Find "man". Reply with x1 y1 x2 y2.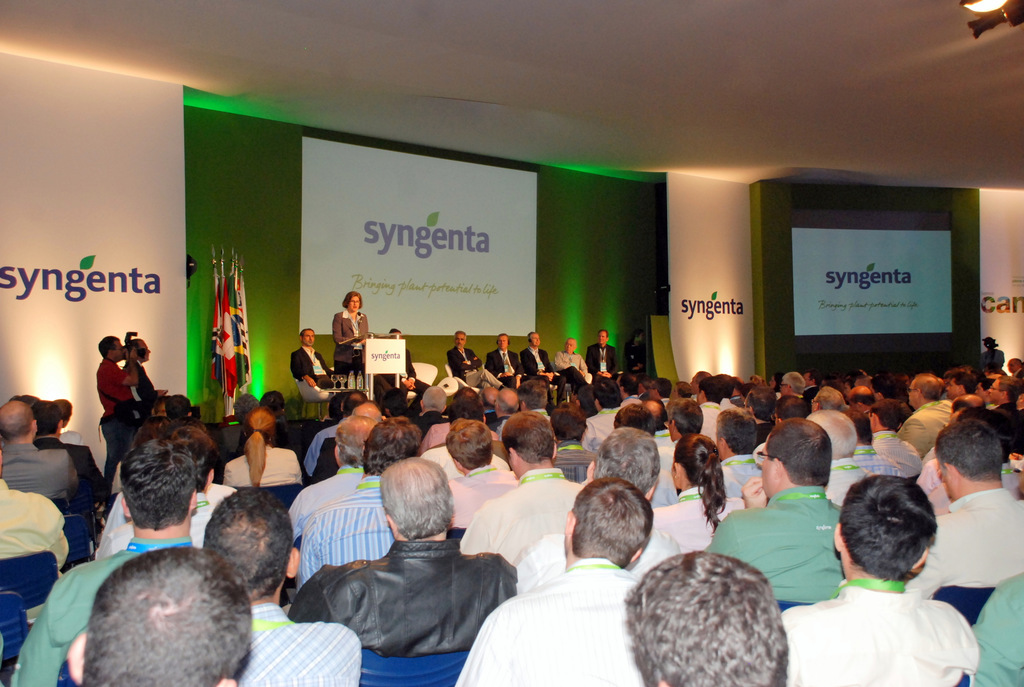
907 400 1023 500.
